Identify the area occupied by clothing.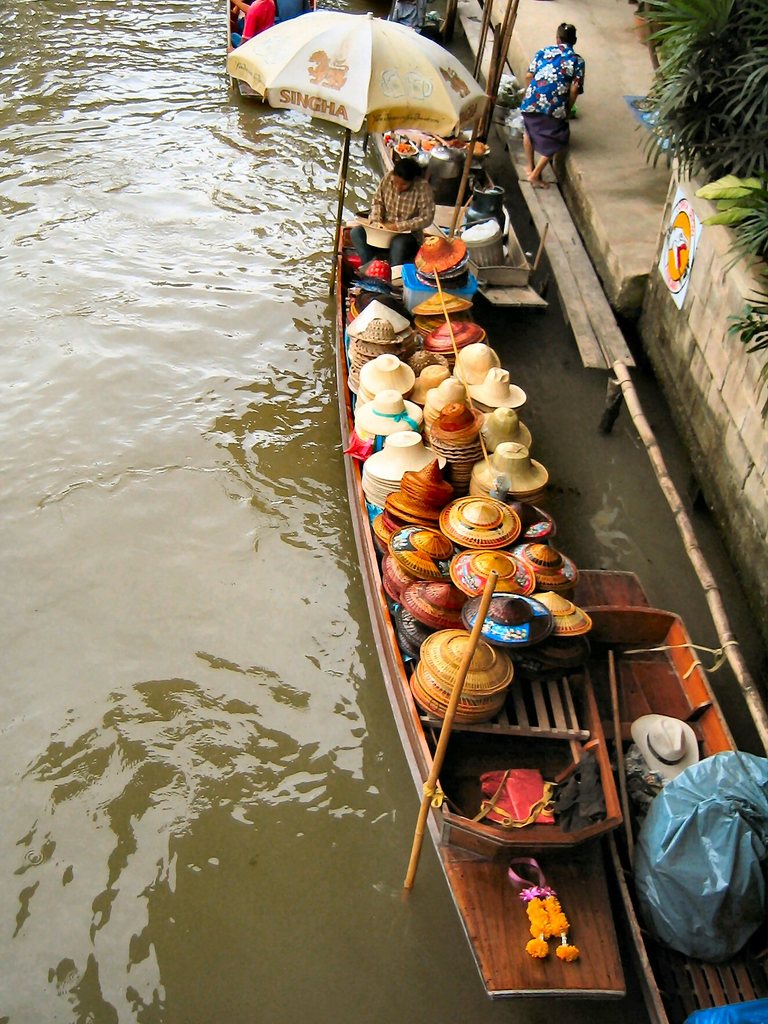
Area: [518,47,580,107].
